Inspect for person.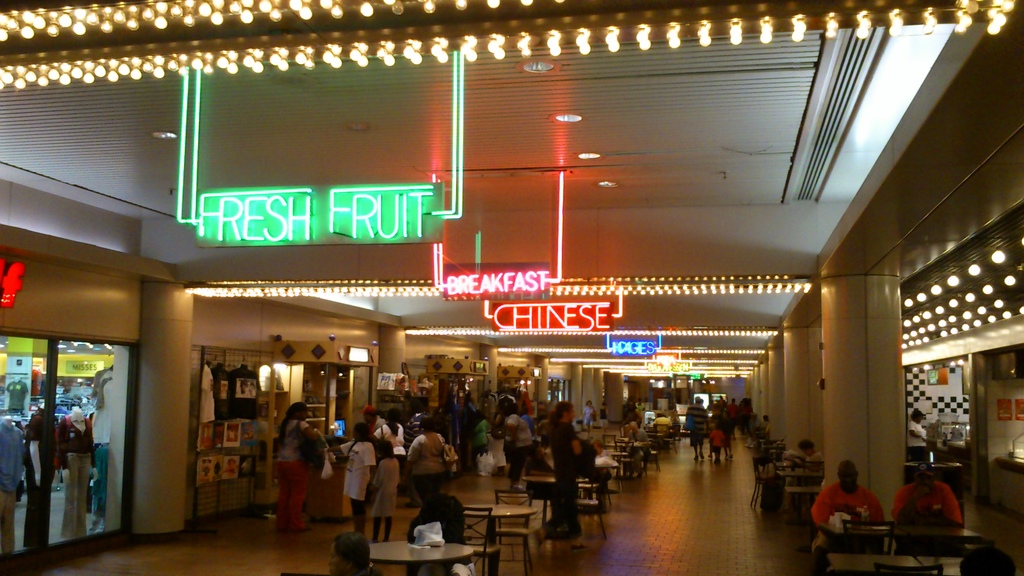
Inspection: box=[682, 399, 706, 463].
